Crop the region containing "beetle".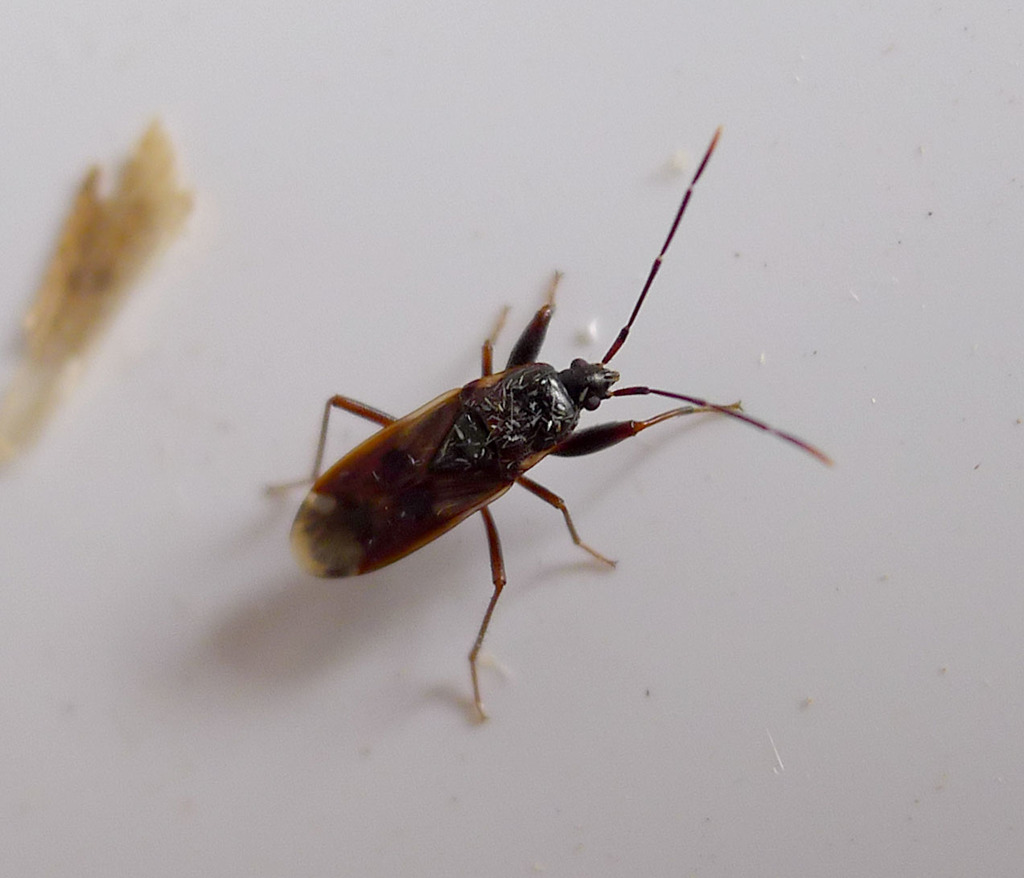
Crop region: bbox(257, 123, 833, 730).
